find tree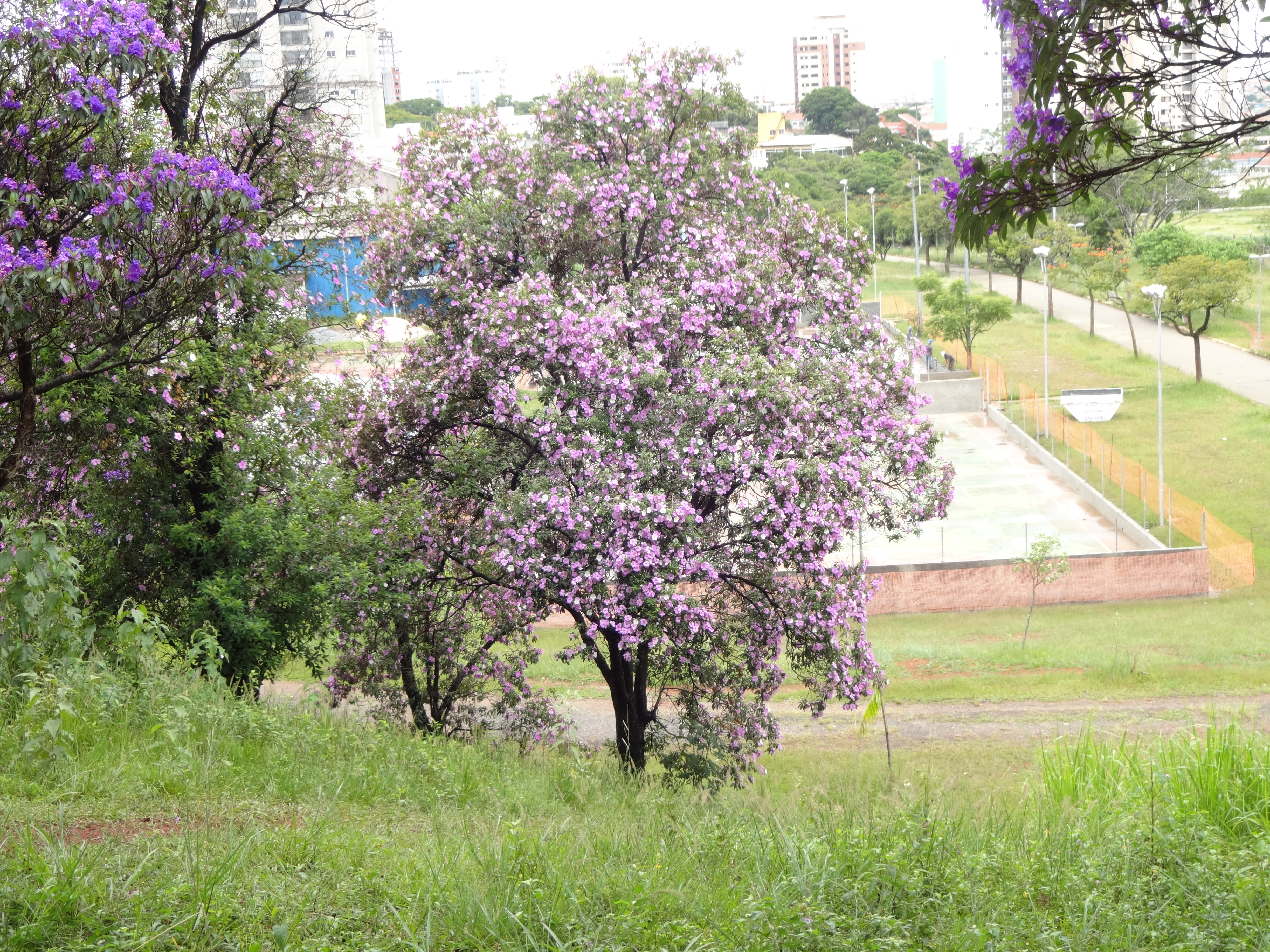
(left=245, top=0, right=329, bottom=63)
